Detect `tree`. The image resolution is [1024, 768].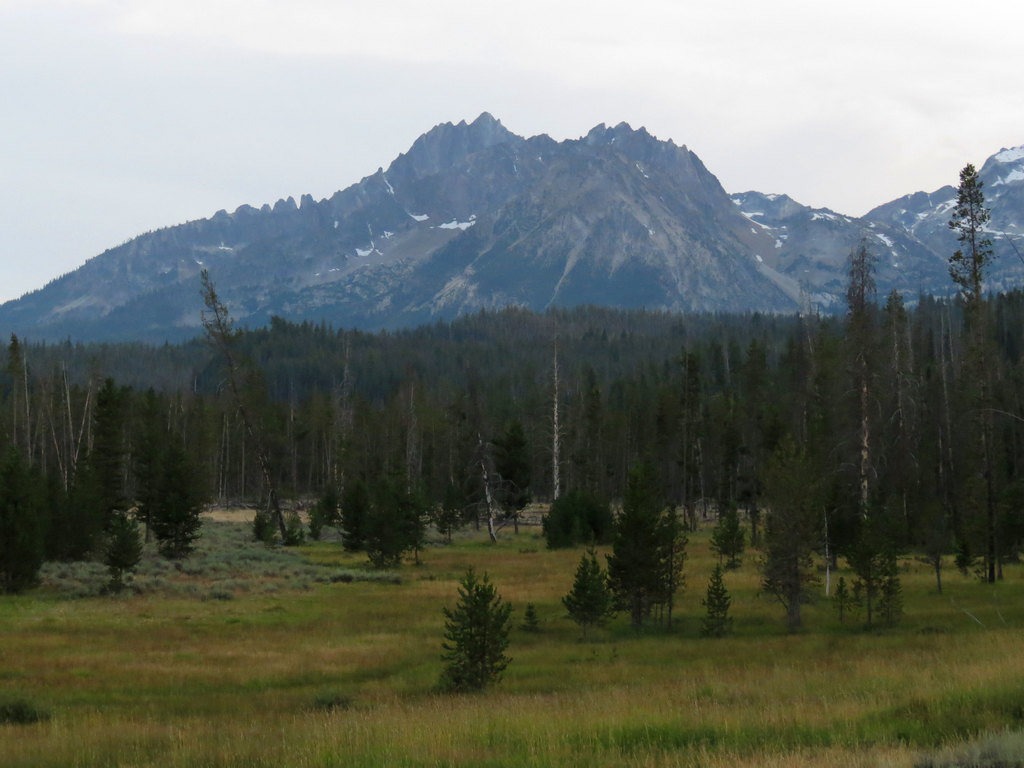
detection(843, 241, 910, 625).
